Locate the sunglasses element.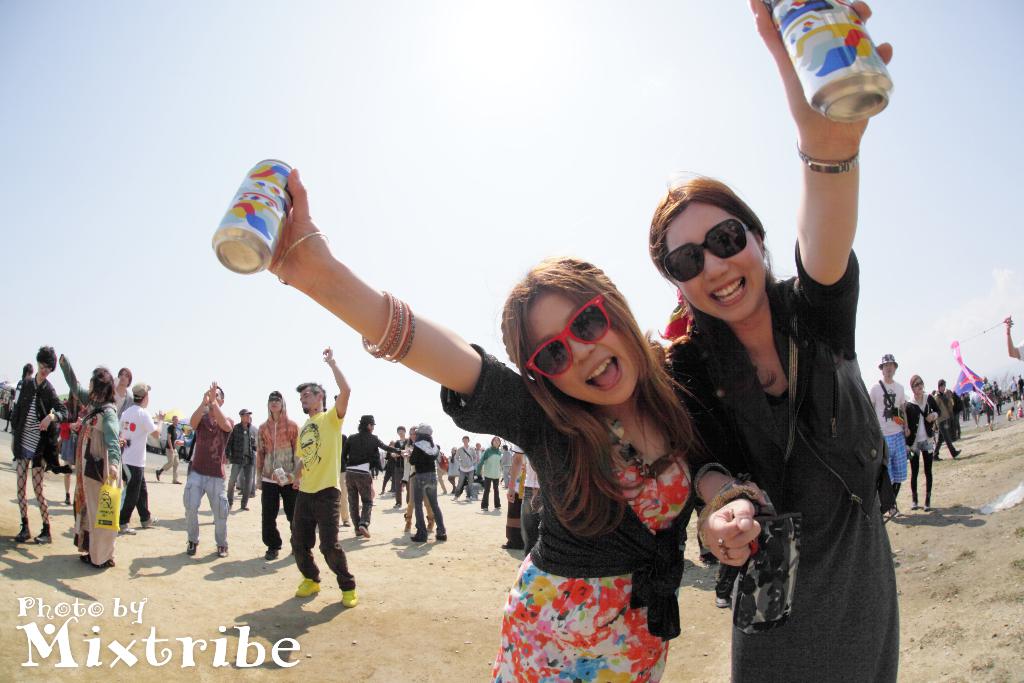
Element bbox: detection(525, 292, 611, 375).
